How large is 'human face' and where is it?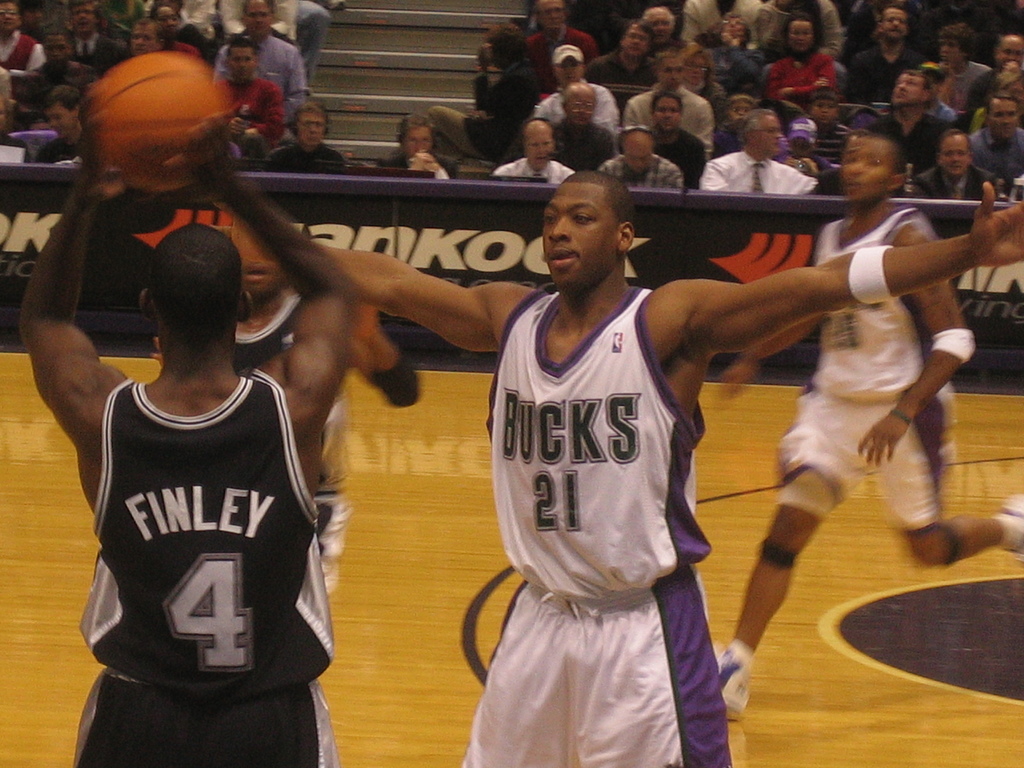
Bounding box: [x1=990, y1=103, x2=1012, y2=141].
